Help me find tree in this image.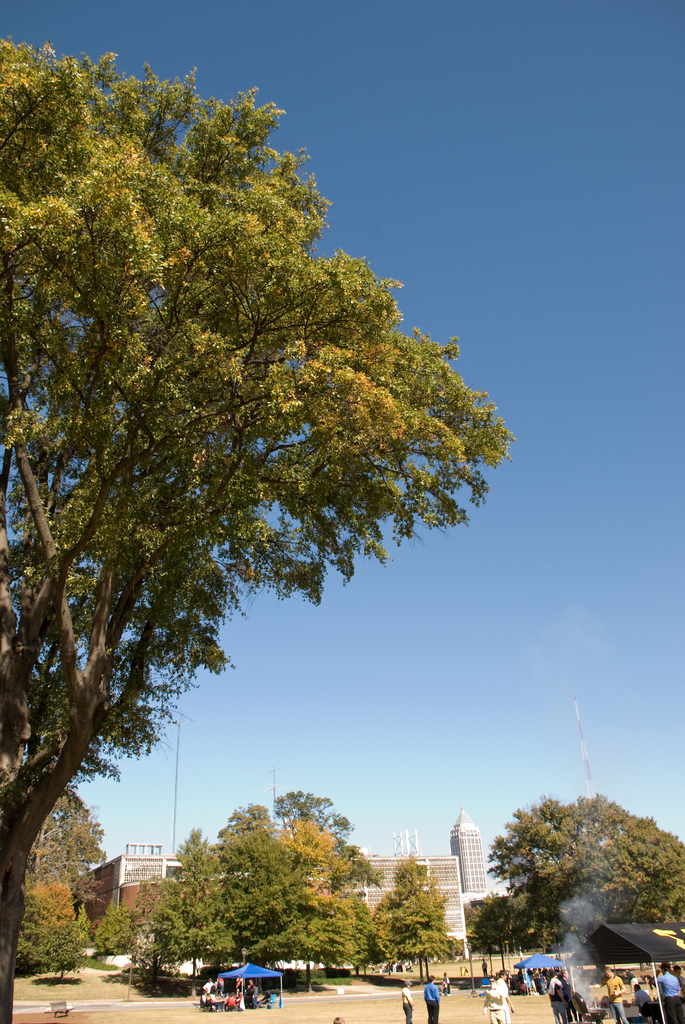
Found it: bbox=(0, 37, 515, 1023).
